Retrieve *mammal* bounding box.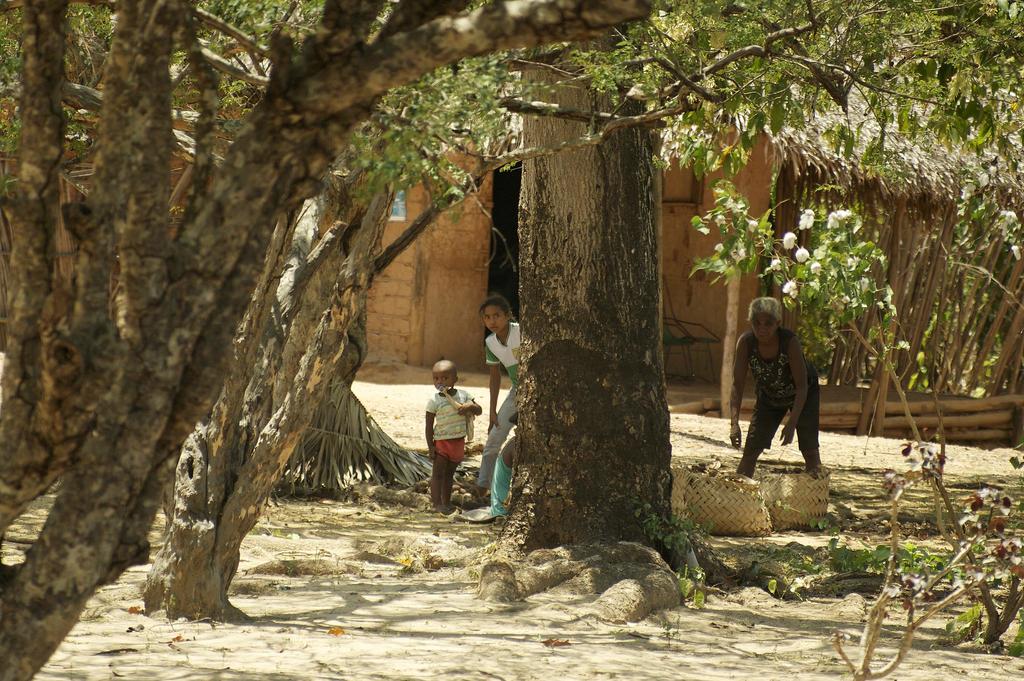
Bounding box: box=[488, 432, 515, 516].
